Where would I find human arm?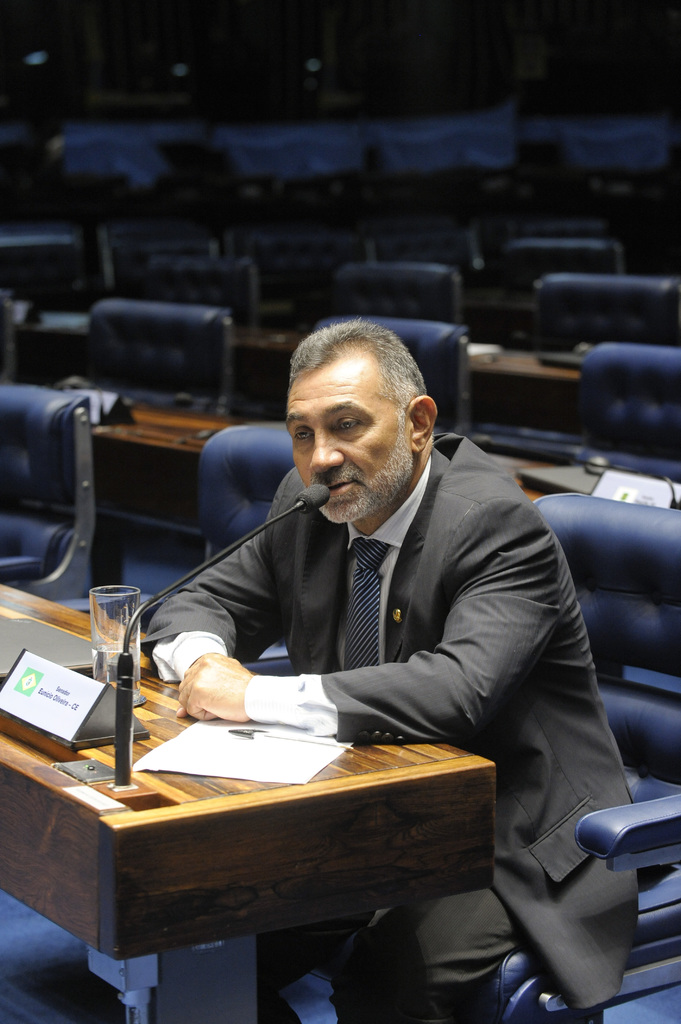
At crop(179, 504, 570, 730).
